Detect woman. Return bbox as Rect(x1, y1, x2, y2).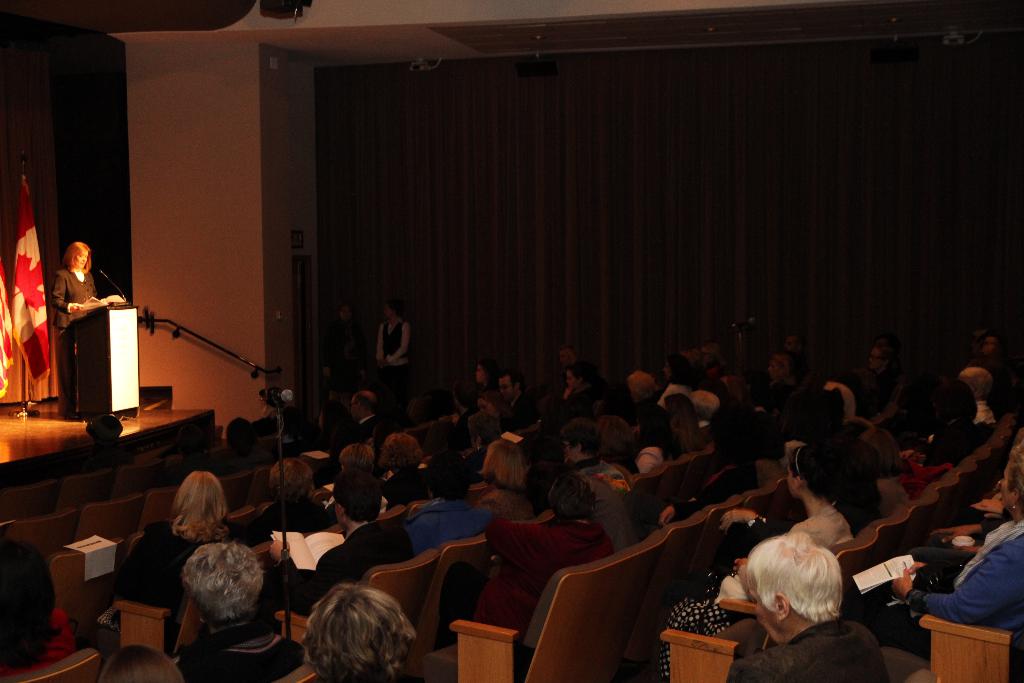
Rect(604, 406, 653, 480).
